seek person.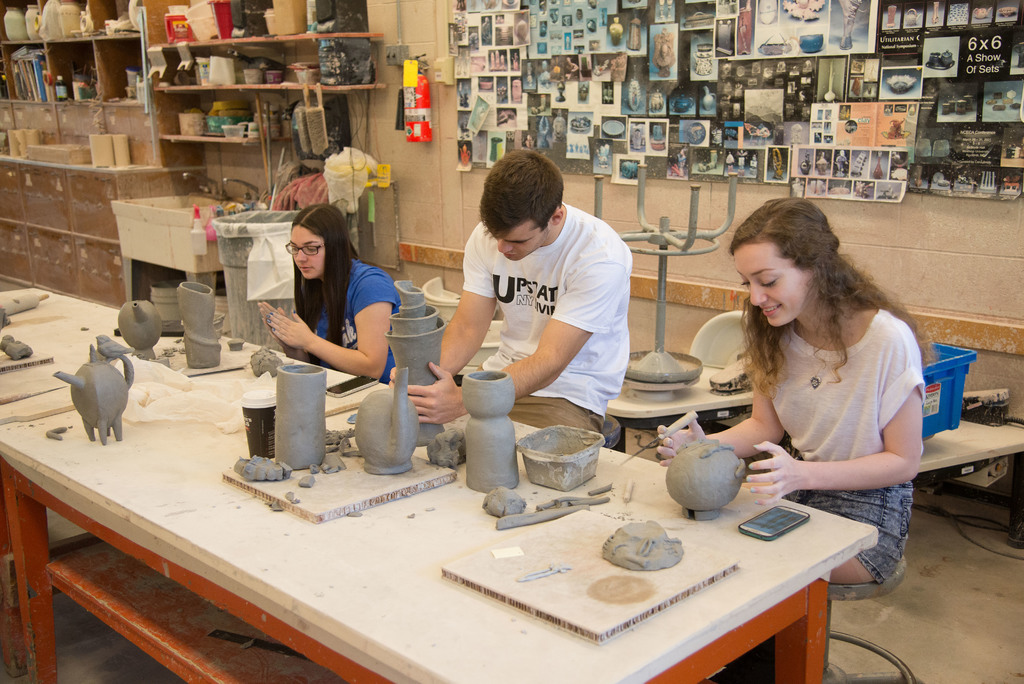
l=648, t=199, r=927, b=584.
